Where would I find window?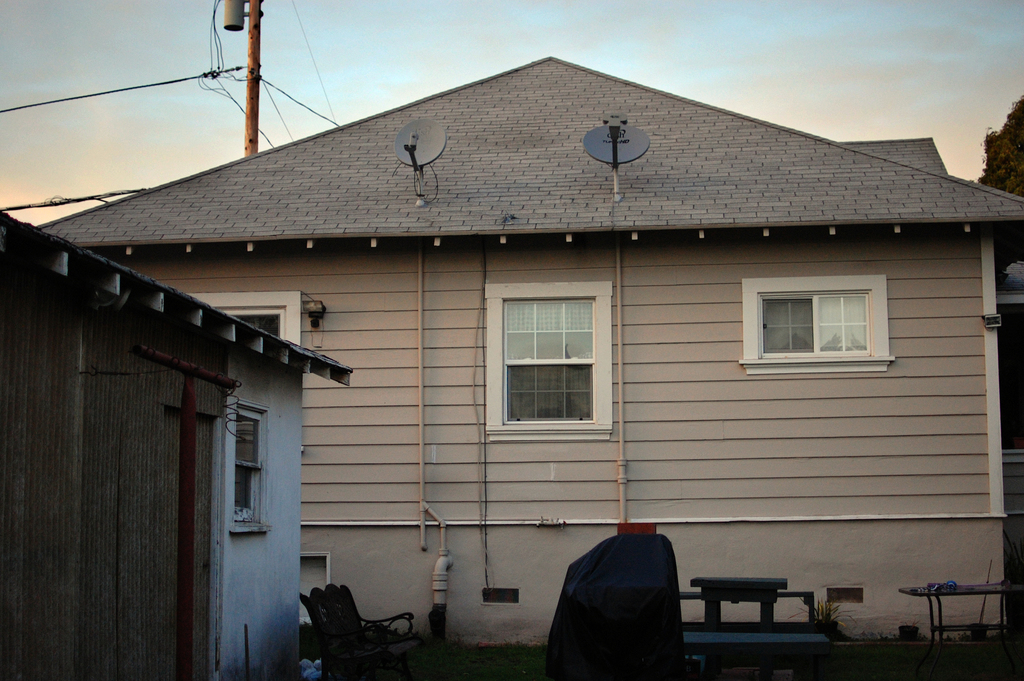
At select_region(996, 290, 1023, 462).
